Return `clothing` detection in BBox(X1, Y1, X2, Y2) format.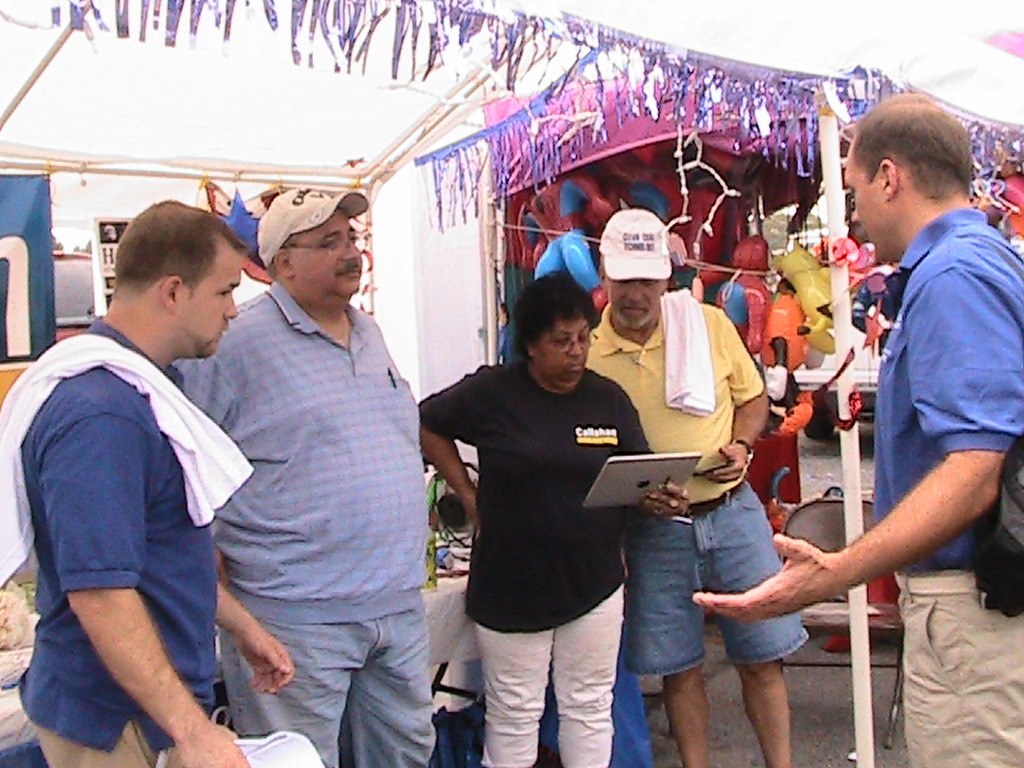
BBox(0, 306, 251, 767).
